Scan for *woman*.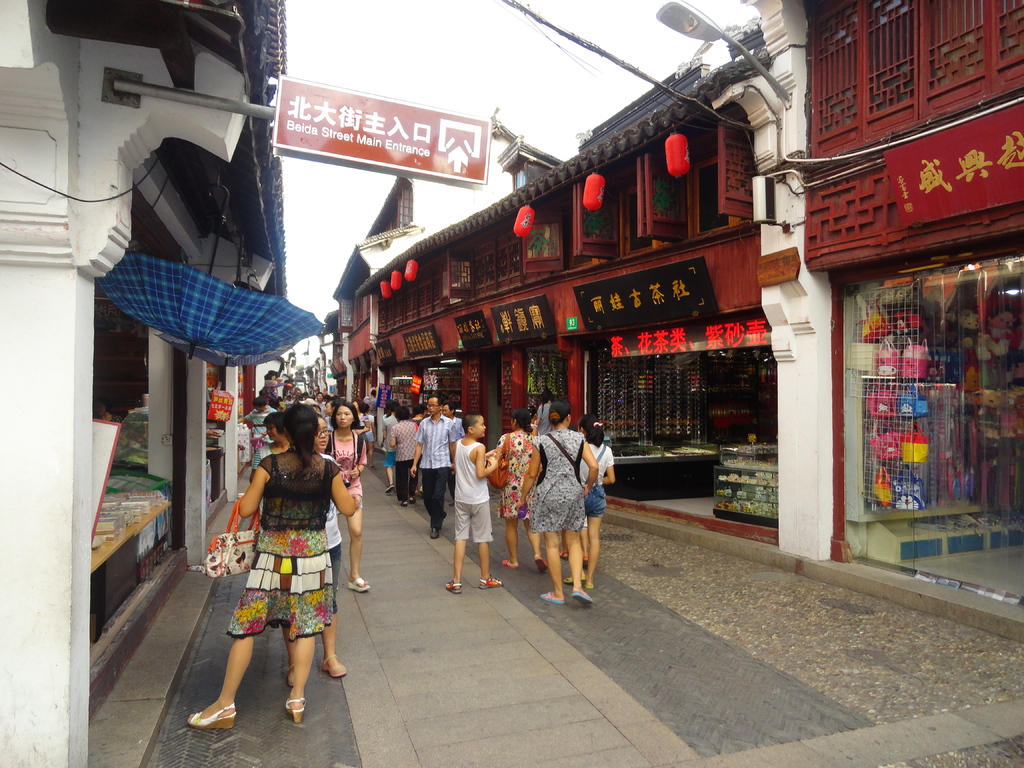
Scan result: 321, 401, 377, 589.
